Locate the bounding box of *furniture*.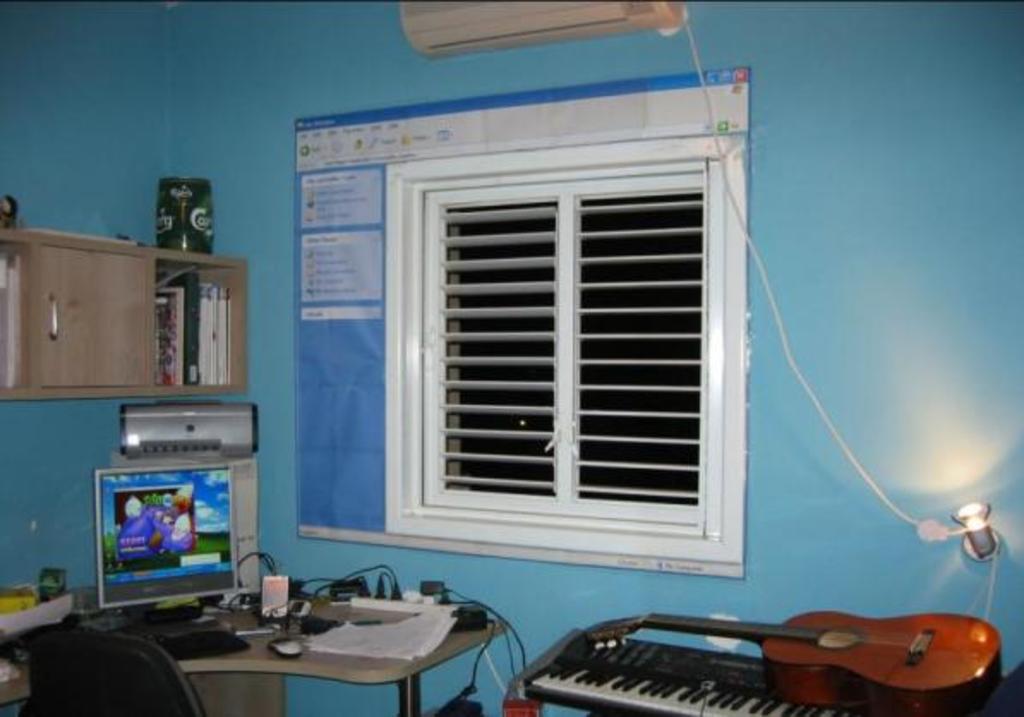
Bounding box: <region>29, 631, 204, 715</region>.
